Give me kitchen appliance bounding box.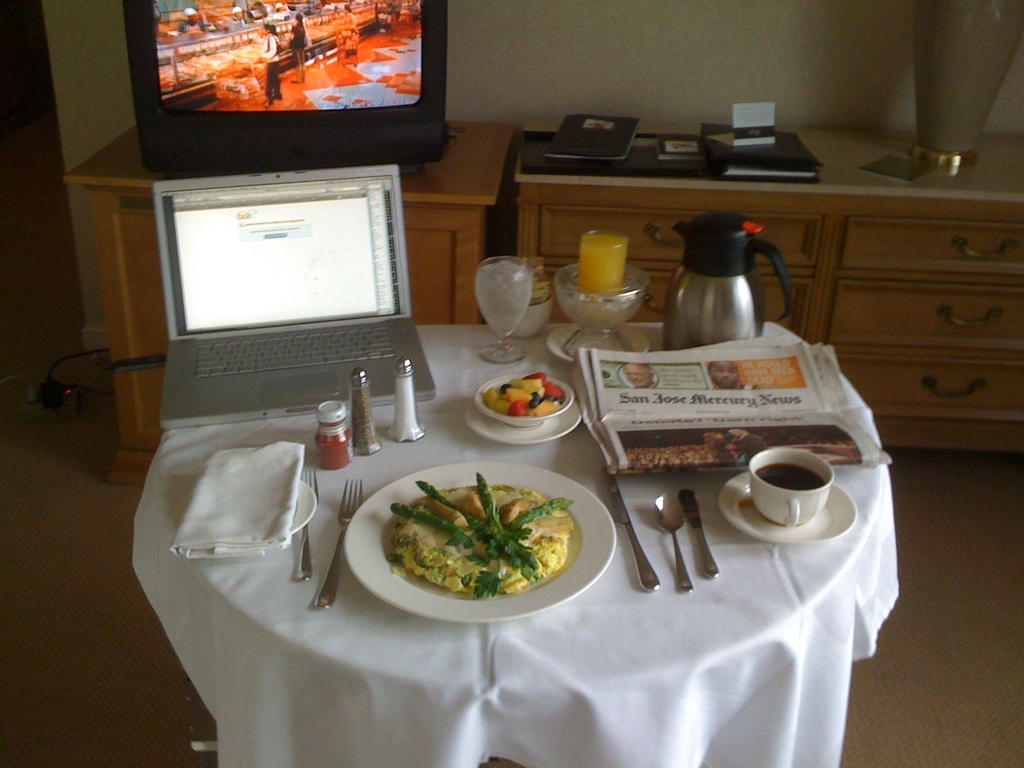
pyautogui.locateOnScreen(654, 486, 694, 592).
